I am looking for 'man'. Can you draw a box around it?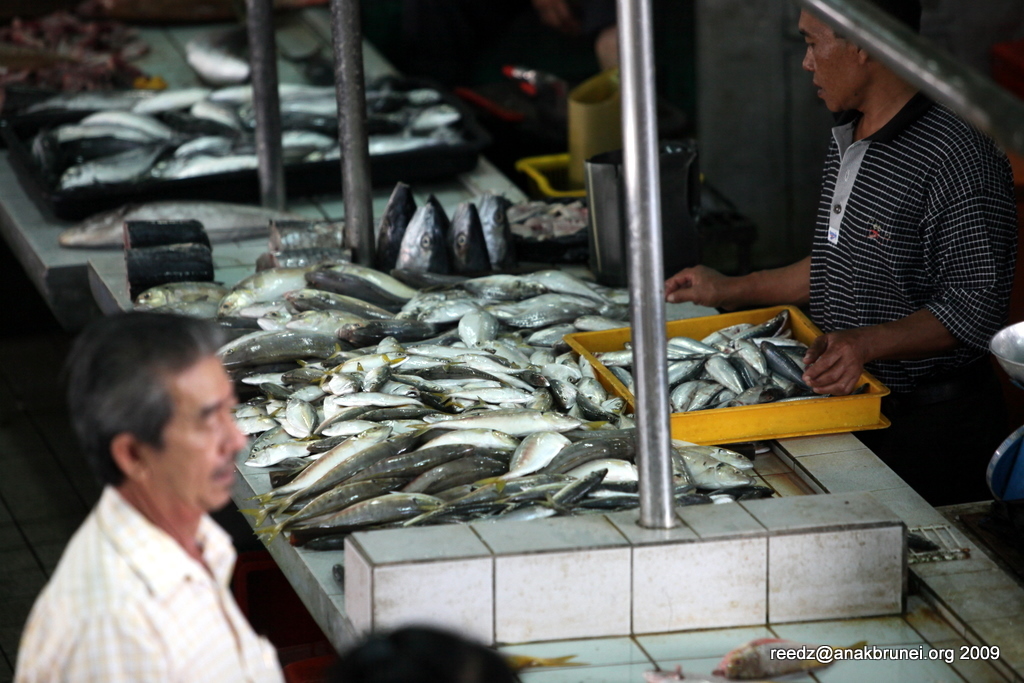
Sure, the bounding box is box(656, 0, 1023, 517).
